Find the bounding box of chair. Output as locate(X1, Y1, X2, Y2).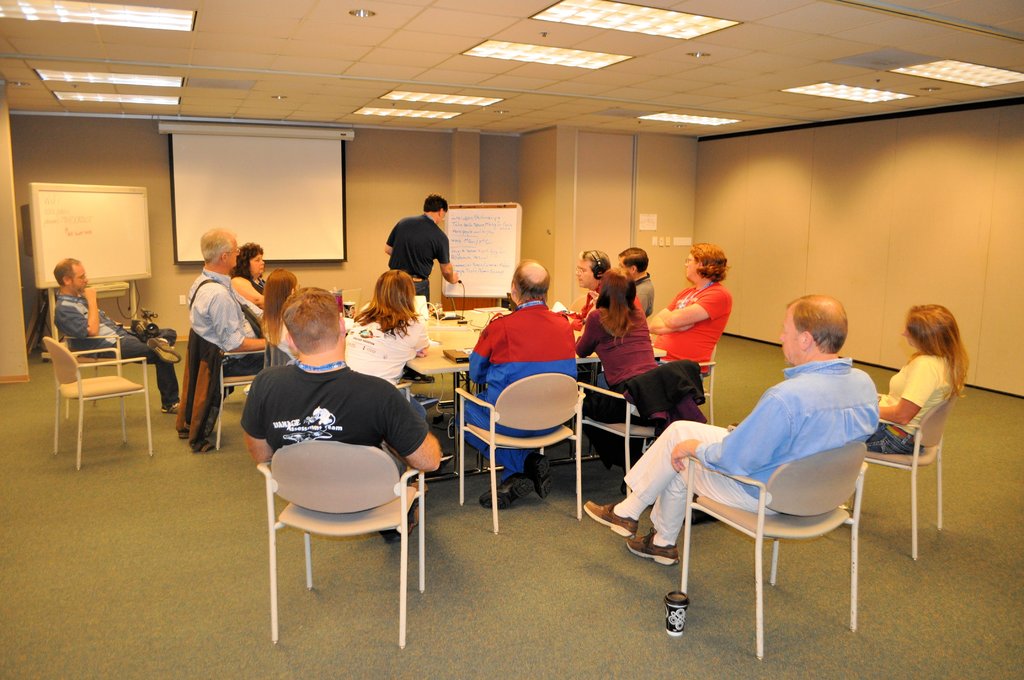
locate(56, 318, 126, 411).
